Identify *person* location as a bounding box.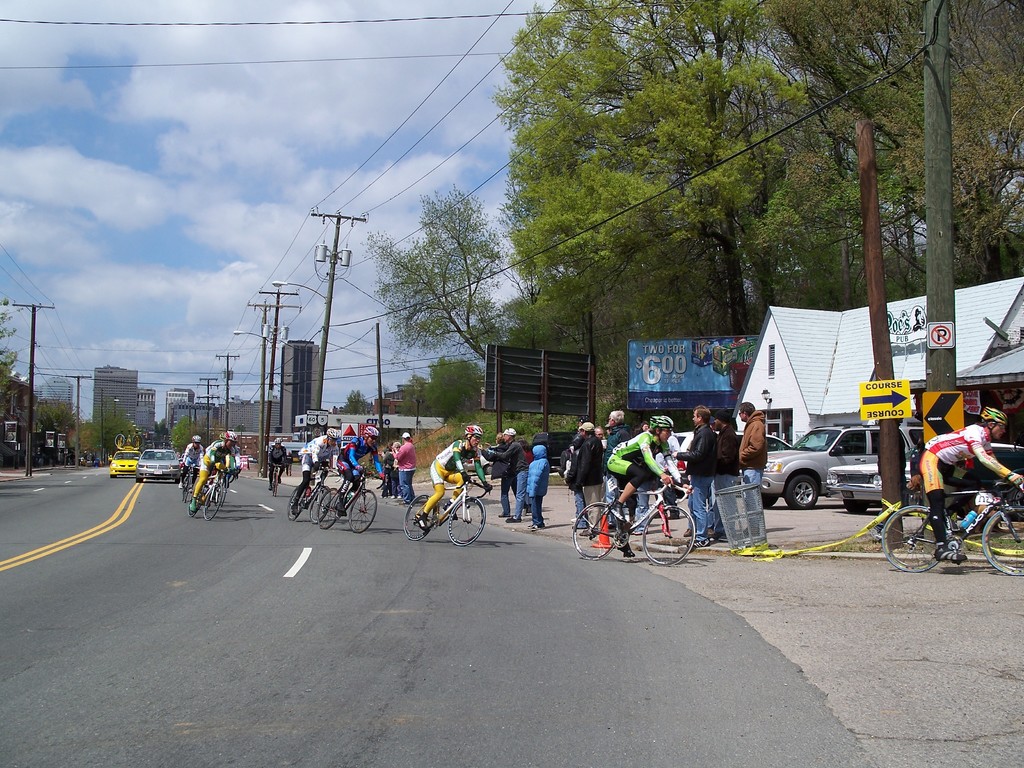
left=733, top=401, right=764, bottom=541.
